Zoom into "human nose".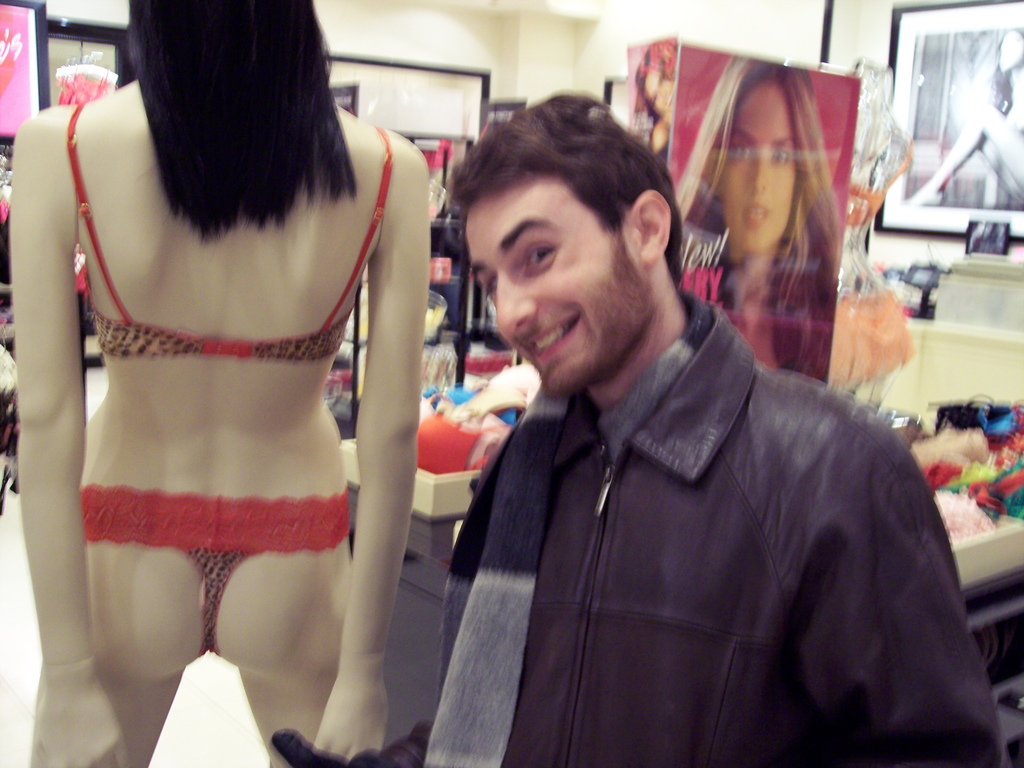
Zoom target: (x1=494, y1=278, x2=536, y2=332).
